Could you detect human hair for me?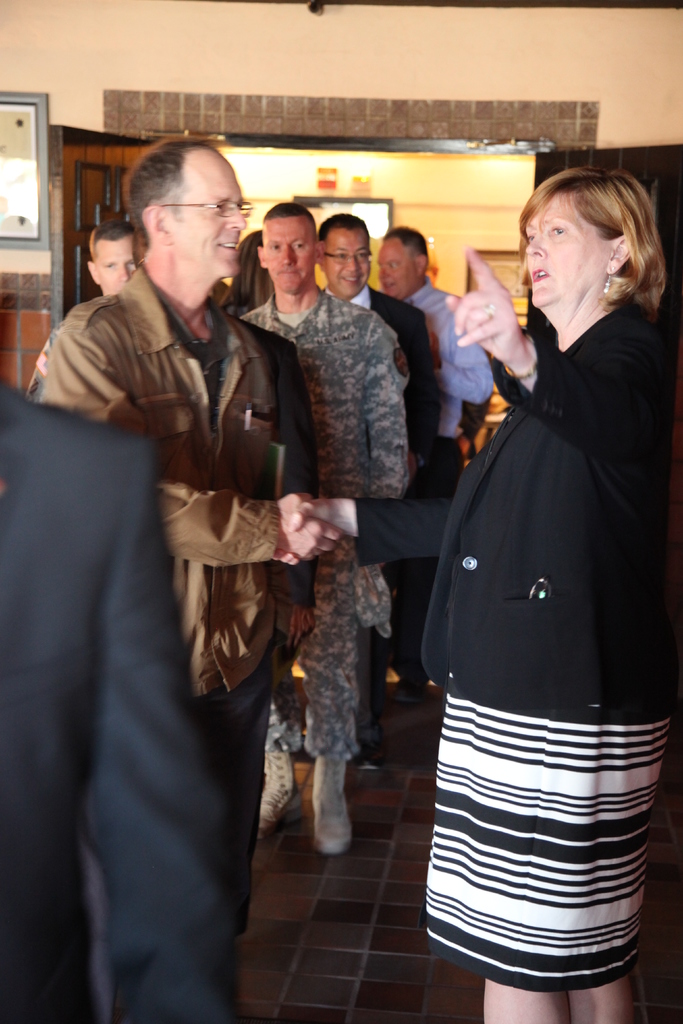
Detection result: [517,170,652,297].
